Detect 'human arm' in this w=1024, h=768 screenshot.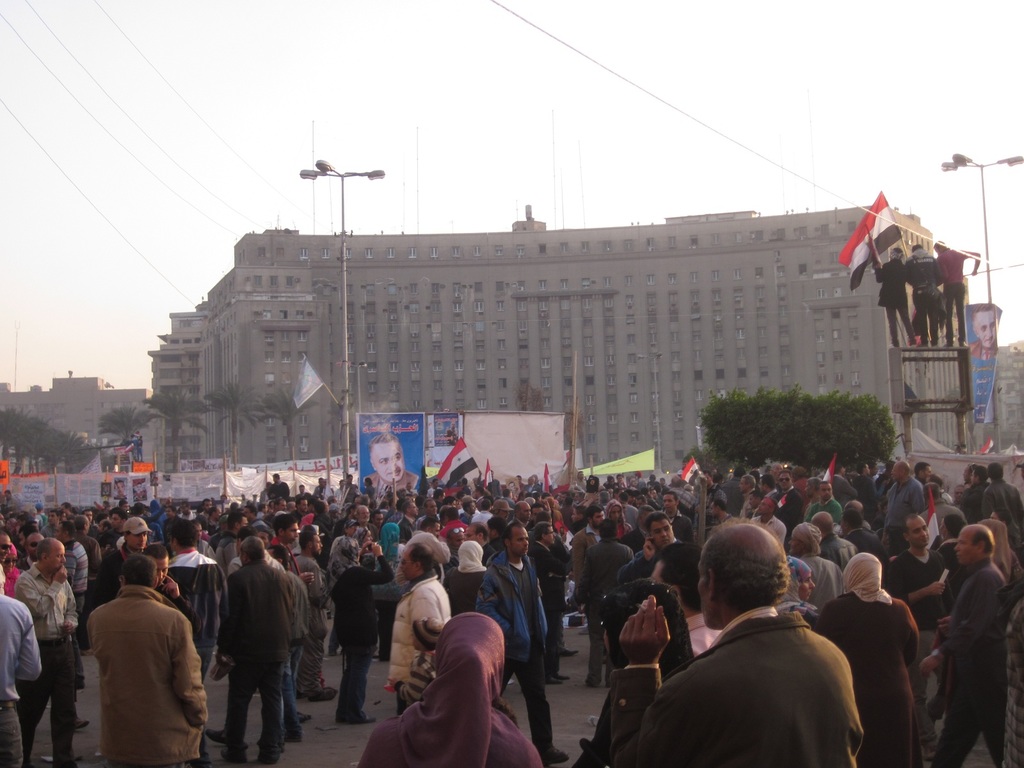
Detection: (x1=778, y1=522, x2=787, y2=548).
